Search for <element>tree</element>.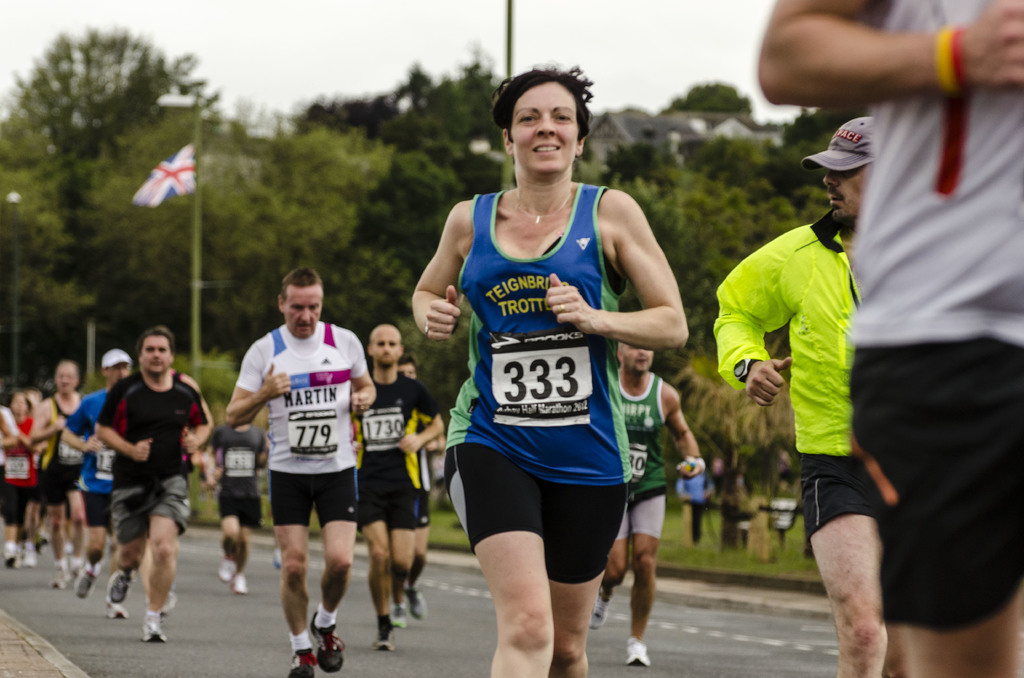
Found at [604, 80, 905, 560].
